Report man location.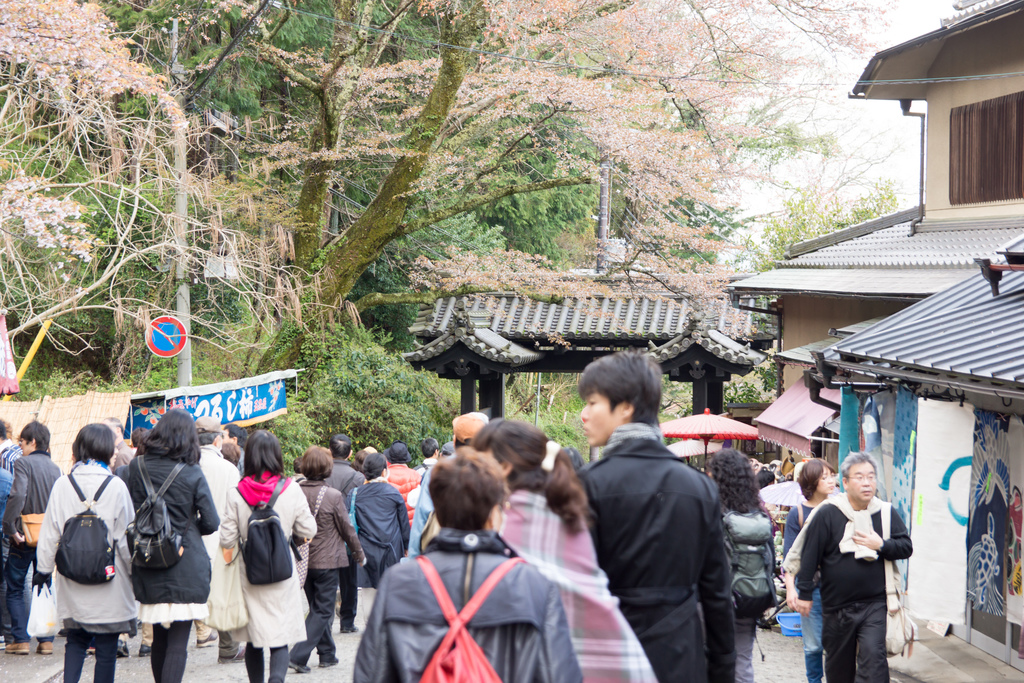
Report: box=[3, 416, 62, 657].
